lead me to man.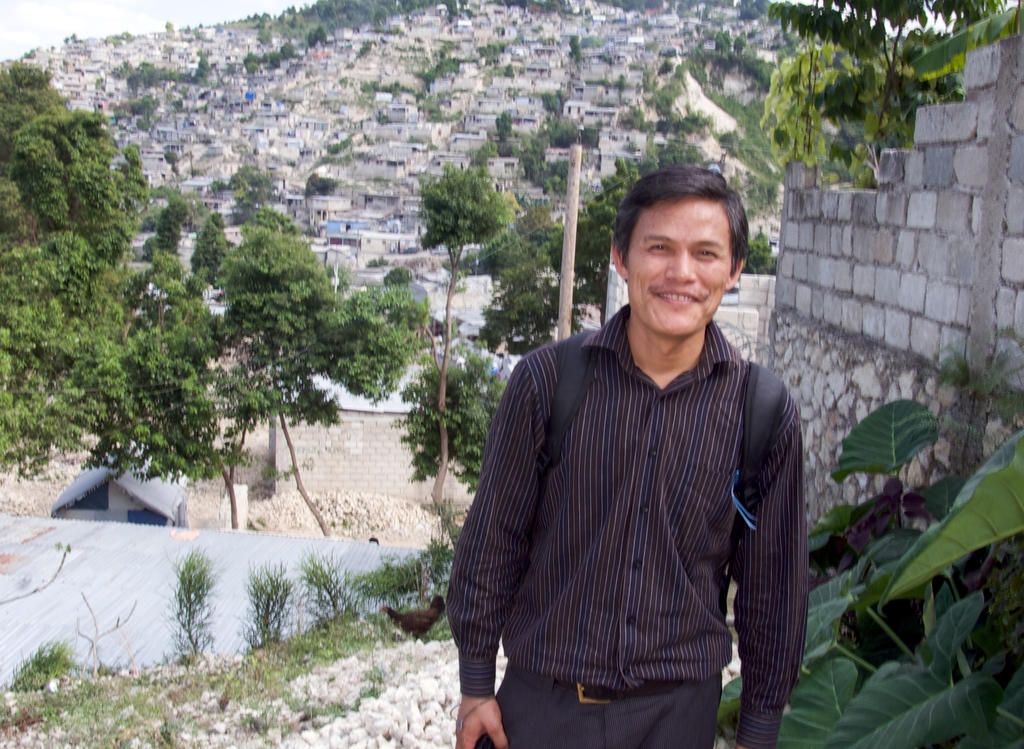
Lead to 466/182/824/734.
